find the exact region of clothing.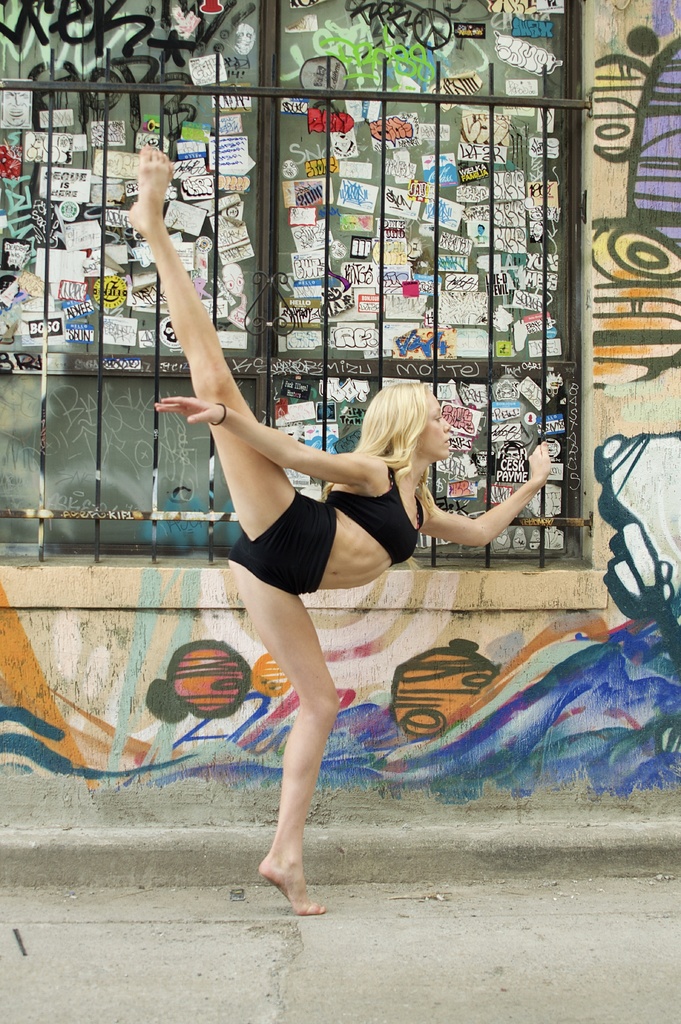
Exact region: detection(327, 462, 426, 565).
